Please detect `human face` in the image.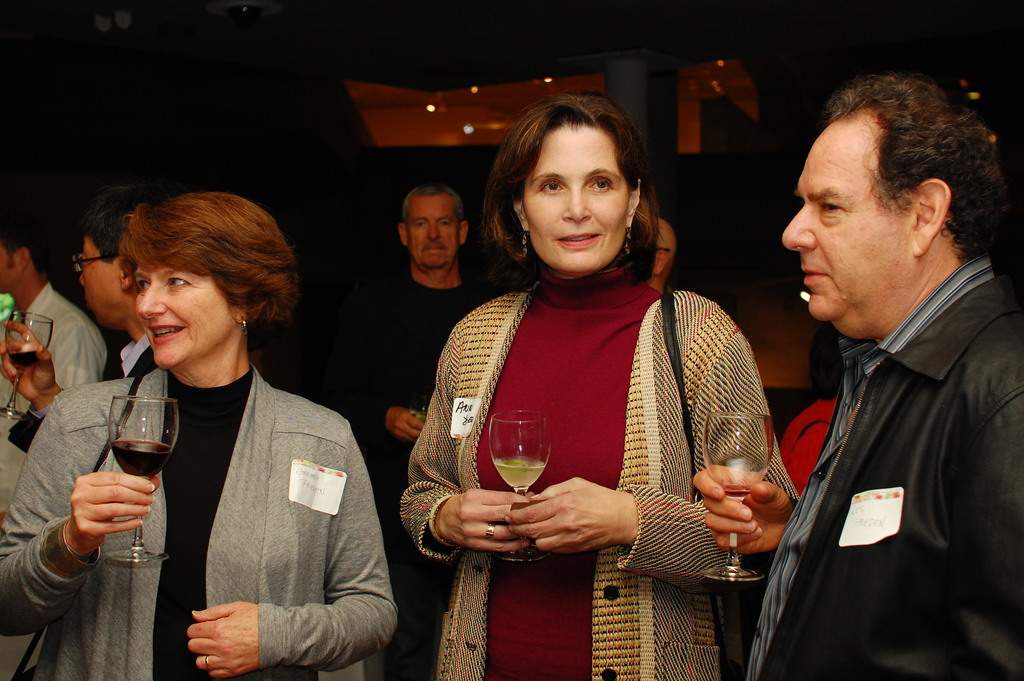
Rect(135, 261, 236, 370).
